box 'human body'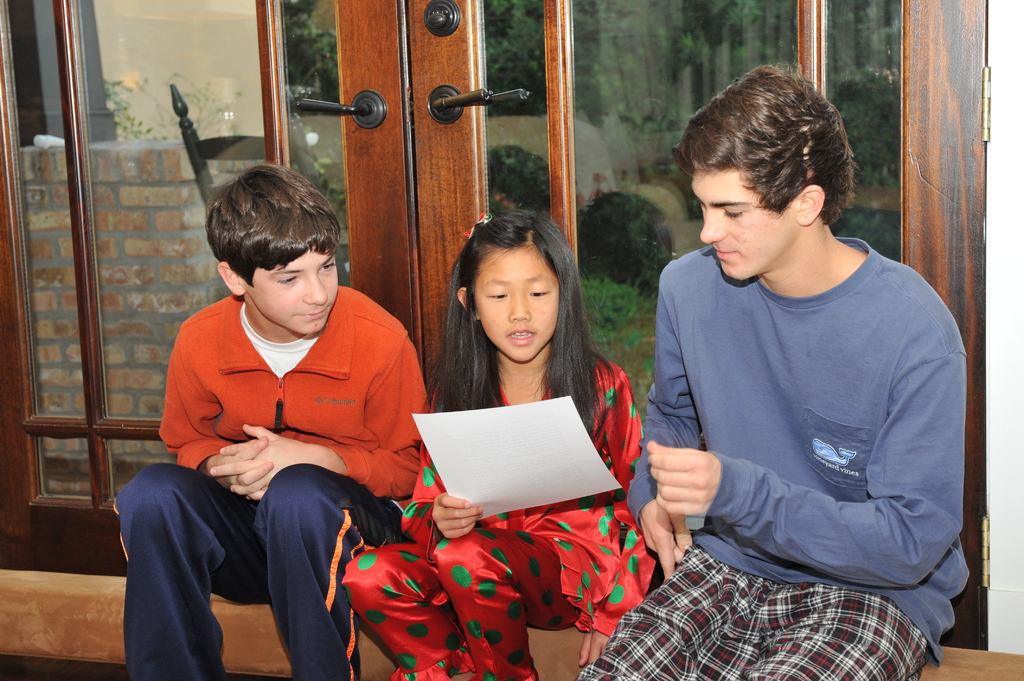
350/198/650/680
